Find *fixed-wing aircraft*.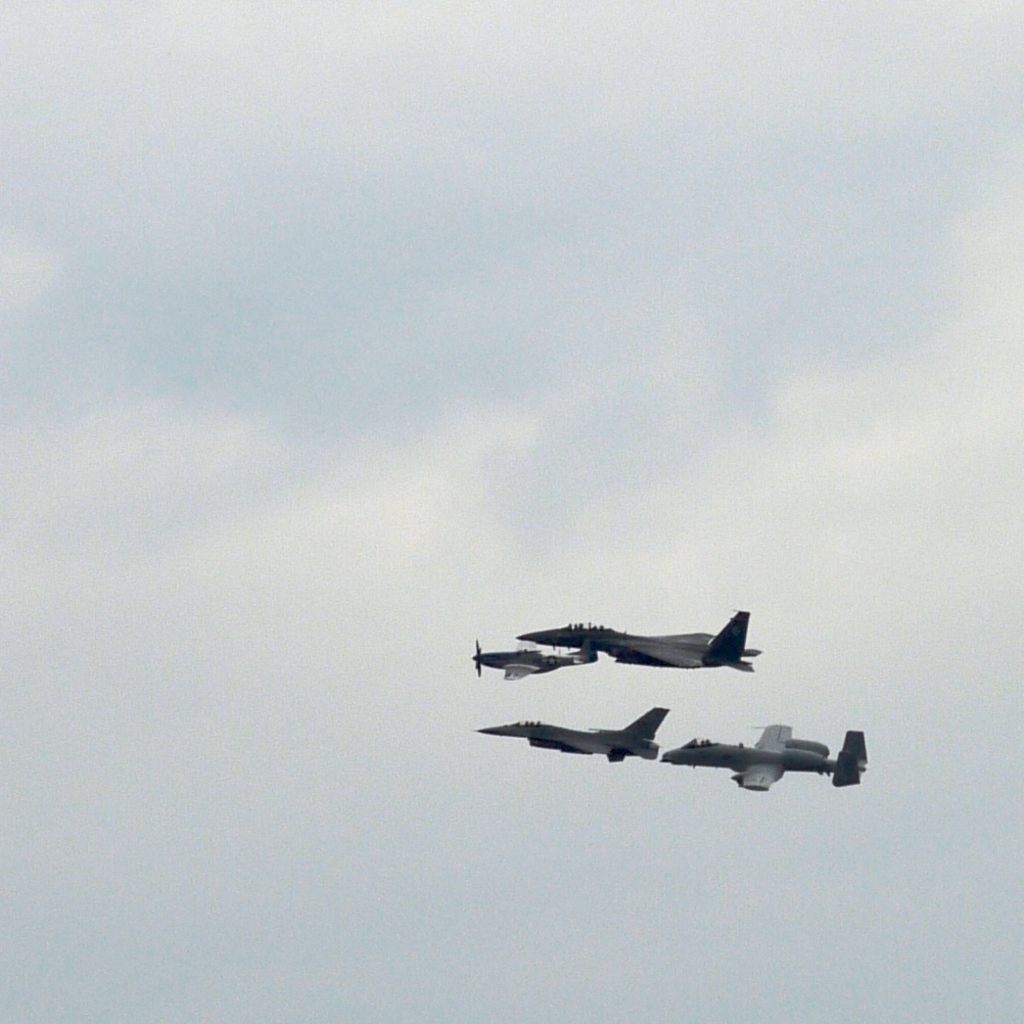
l=653, t=725, r=872, b=795.
